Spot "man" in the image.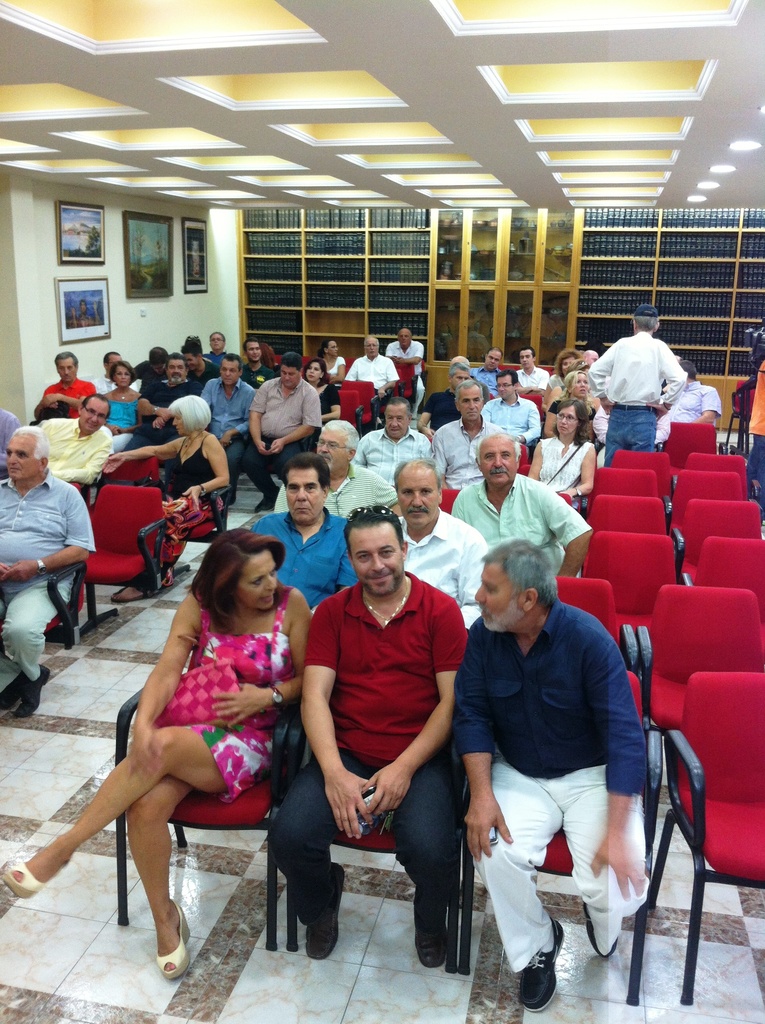
"man" found at crop(238, 452, 358, 620).
